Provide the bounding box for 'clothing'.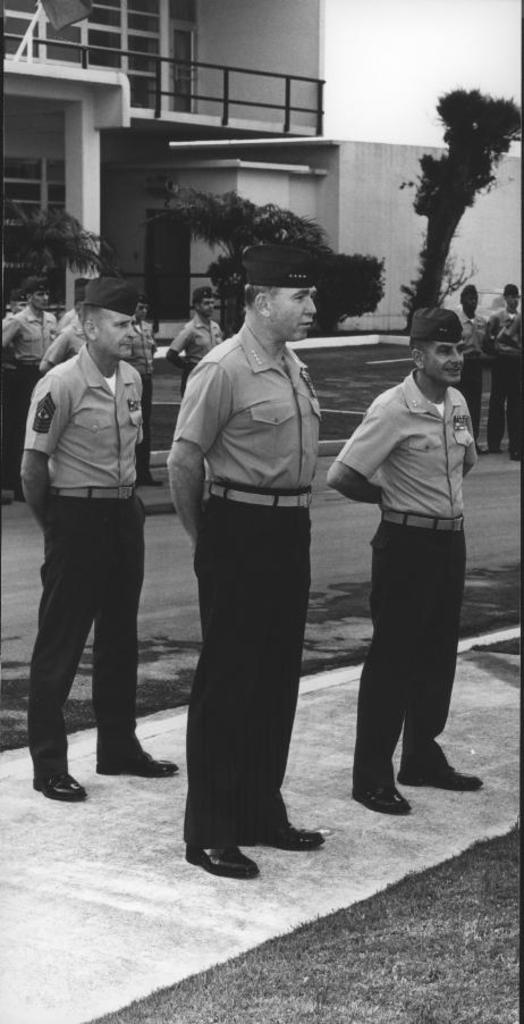
rect(158, 259, 333, 856).
